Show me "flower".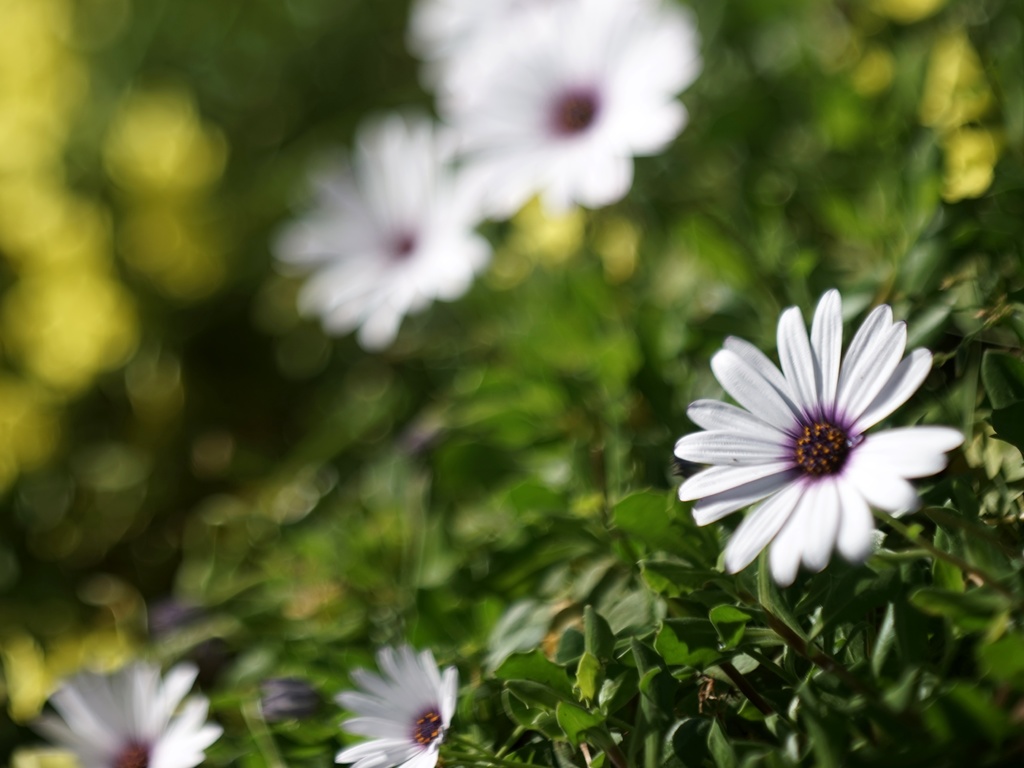
"flower" is here: 259 119 521 345.
